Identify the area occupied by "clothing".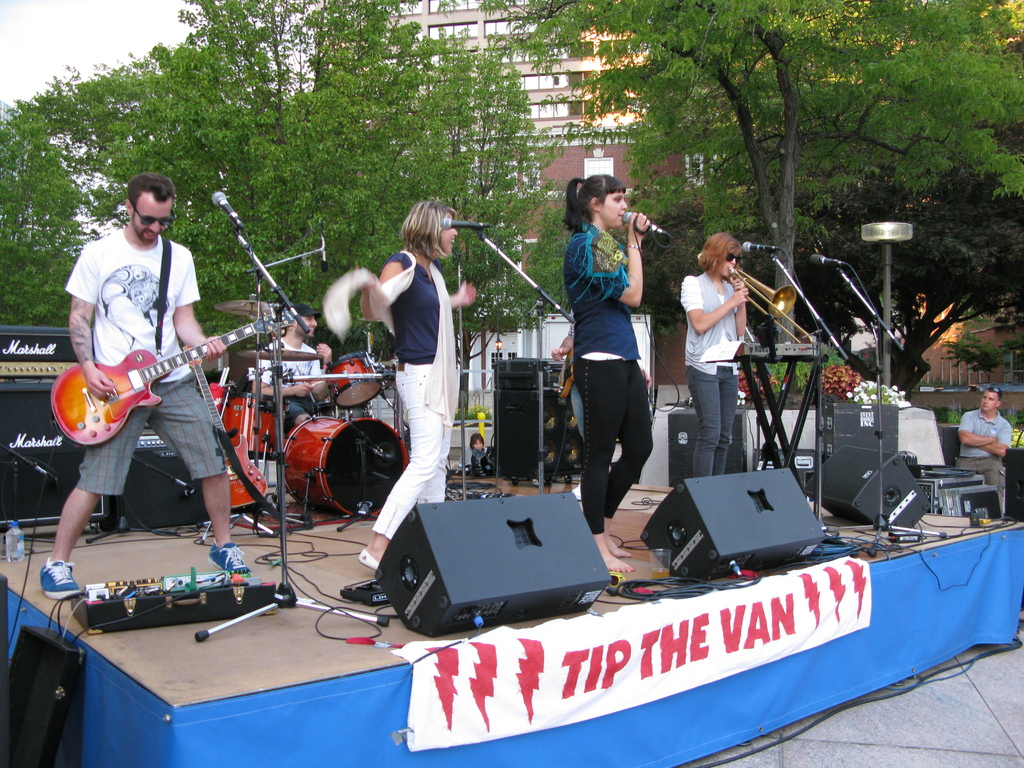
Area: box=[679, 275, 742, 479].
